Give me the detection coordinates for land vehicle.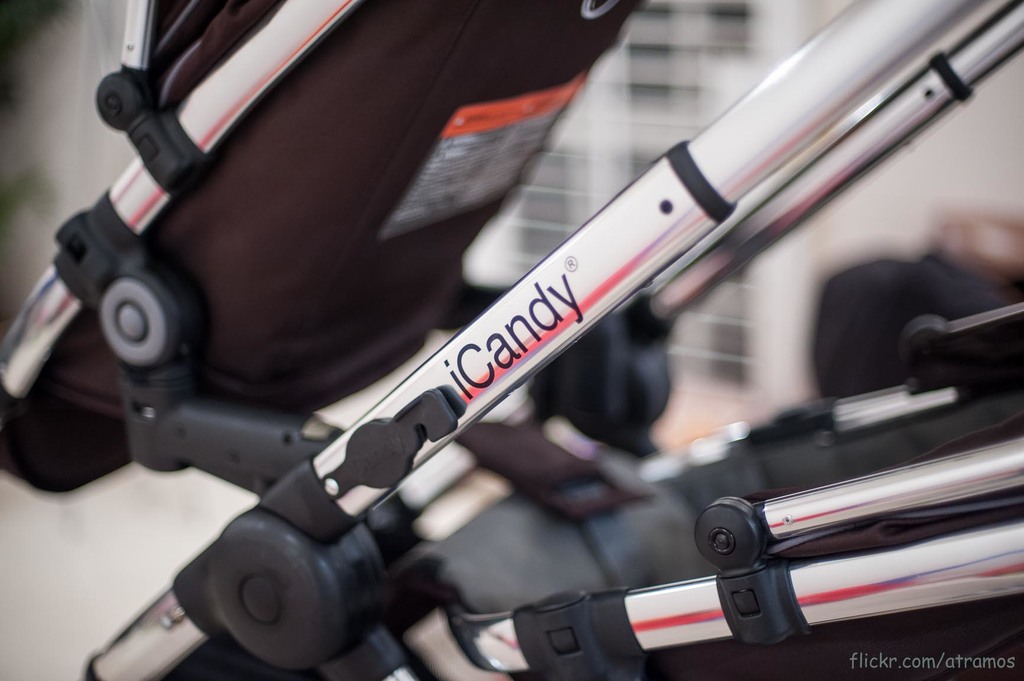
x1=67, y1=52, x2=1000, y2=678.
